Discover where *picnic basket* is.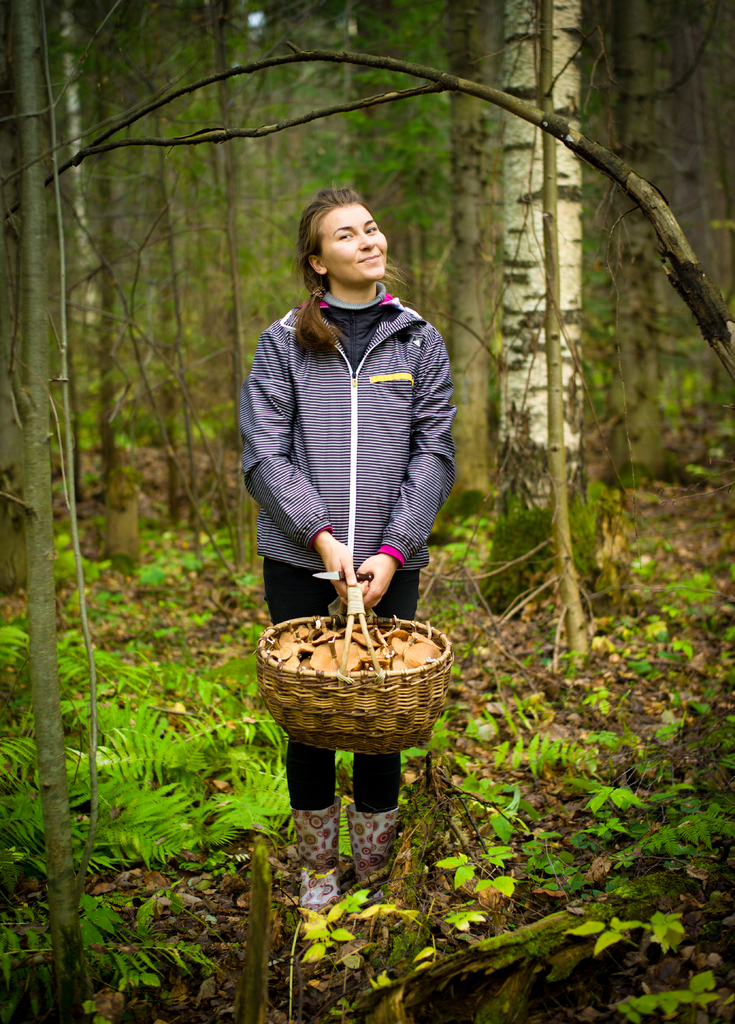
Discovered at 252/592/447/760.
